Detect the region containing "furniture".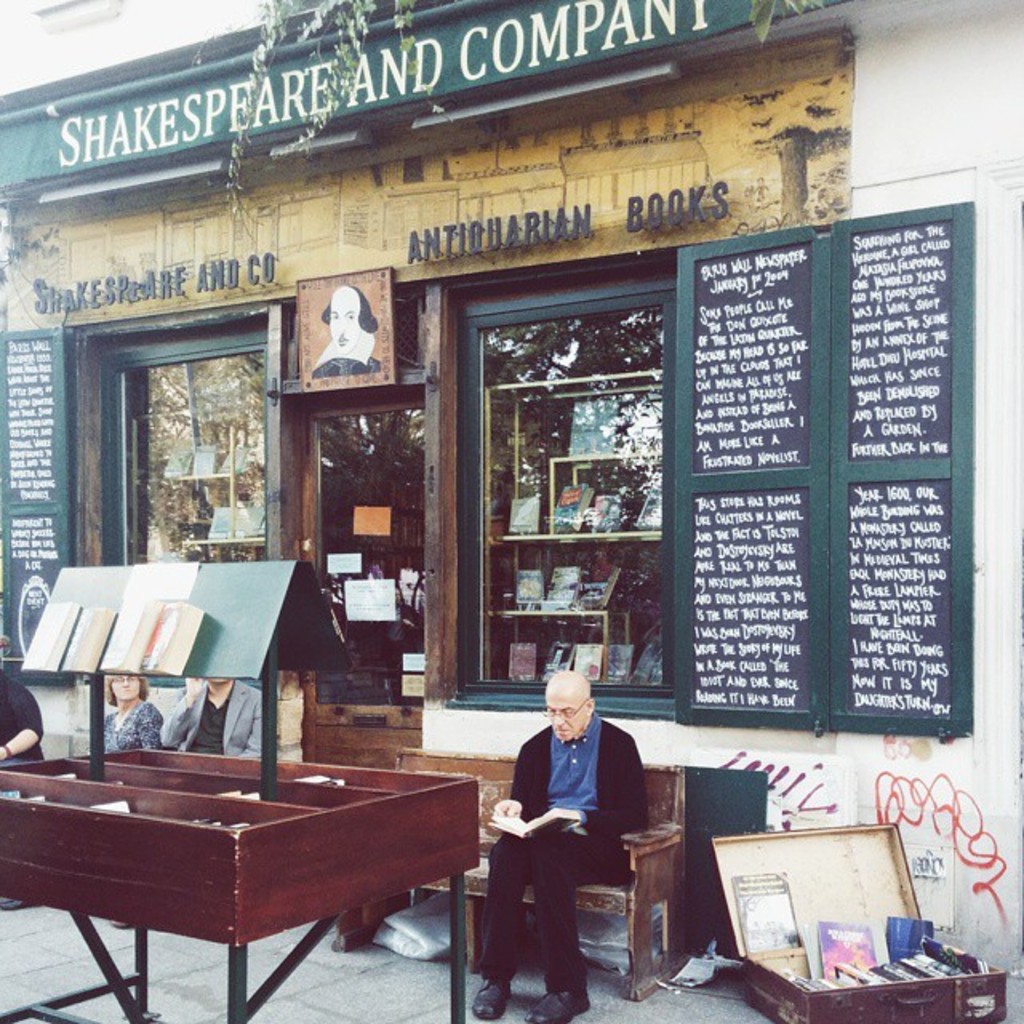
bbox=[336, 749, 778, 1003].
